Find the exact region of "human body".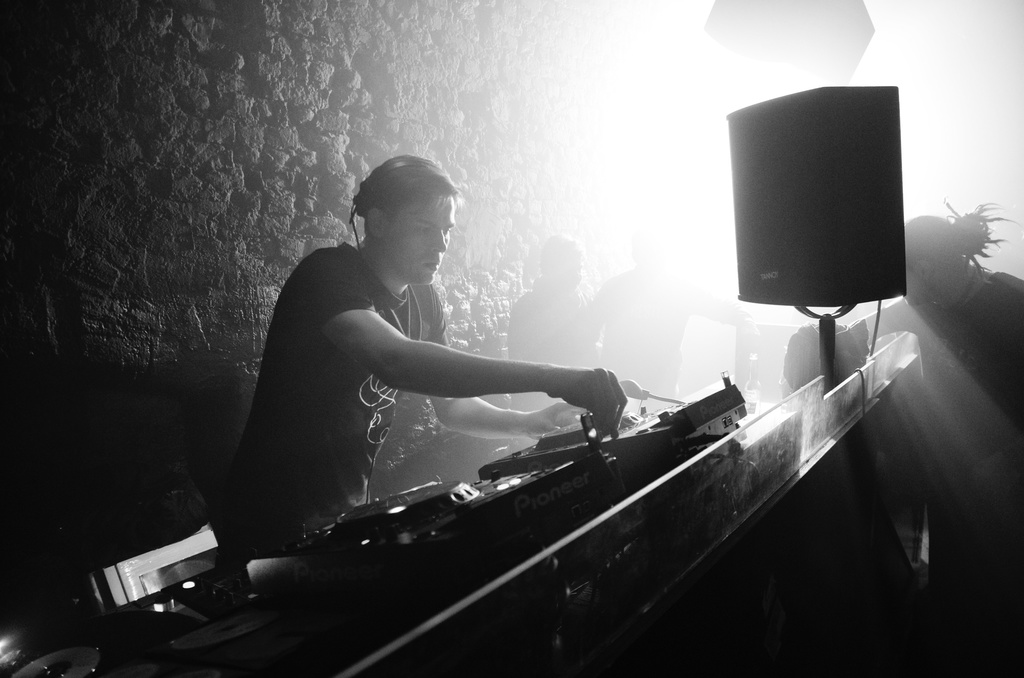
Exact region: (left=241, top=235, right=630, bottom=549).
